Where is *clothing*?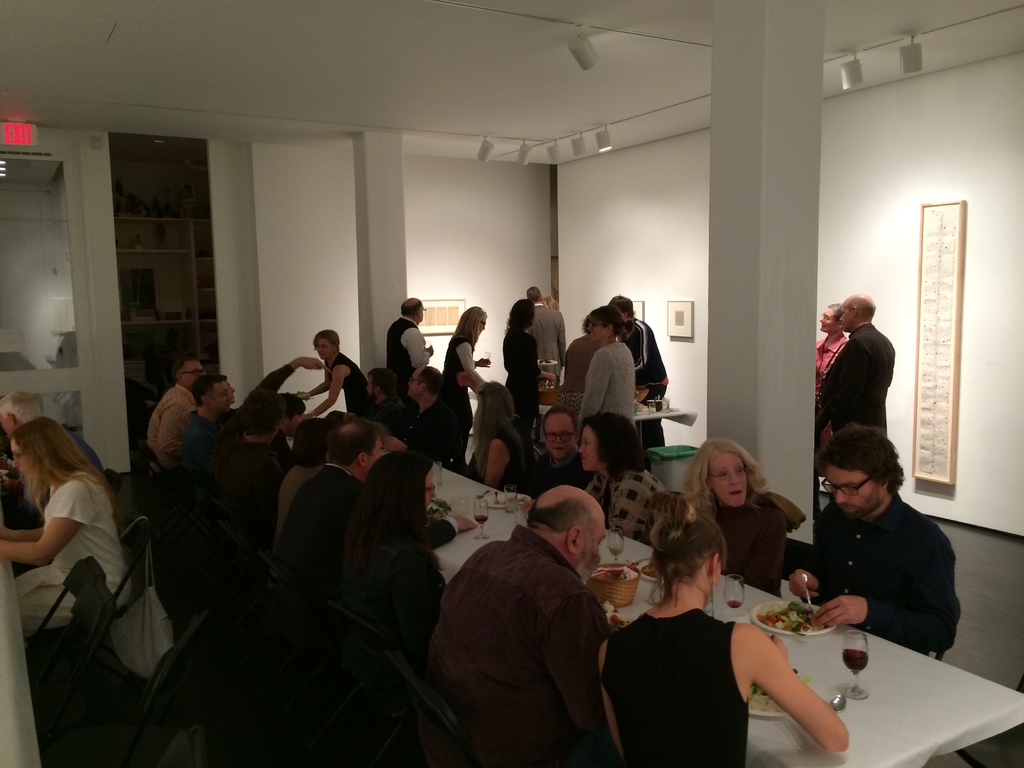
bbox=(388, 314, 435, 366).
